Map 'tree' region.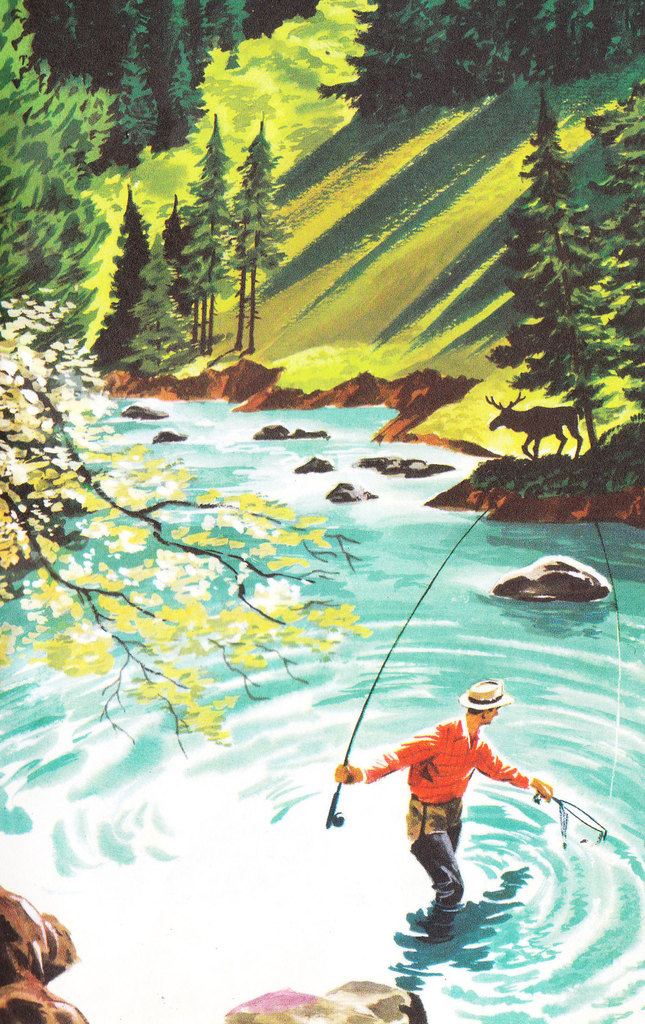
Mapped to bbox=(173, 111, 233, 357).
